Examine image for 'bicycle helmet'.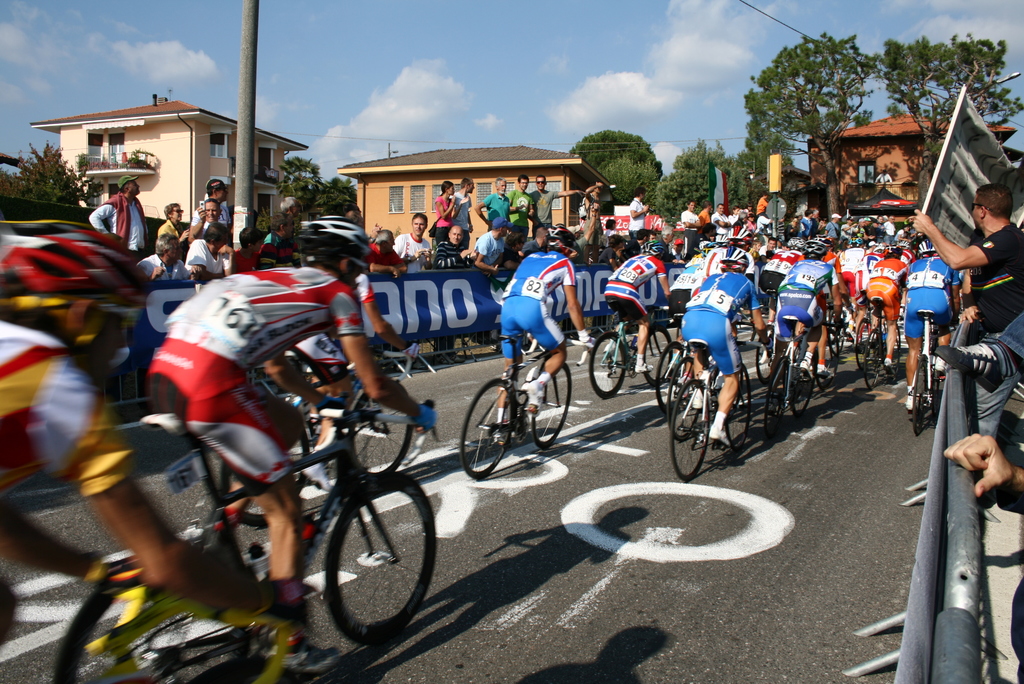
Examination result: box(725, 245, 742, 268).
